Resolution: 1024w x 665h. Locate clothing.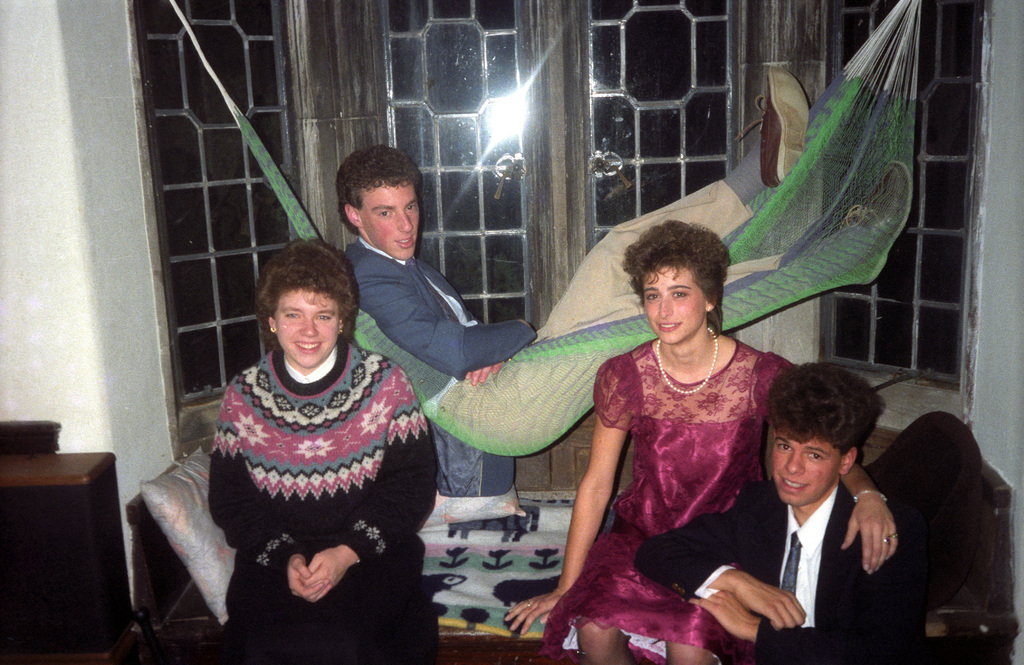
<box>342,240,539,492</box>.
